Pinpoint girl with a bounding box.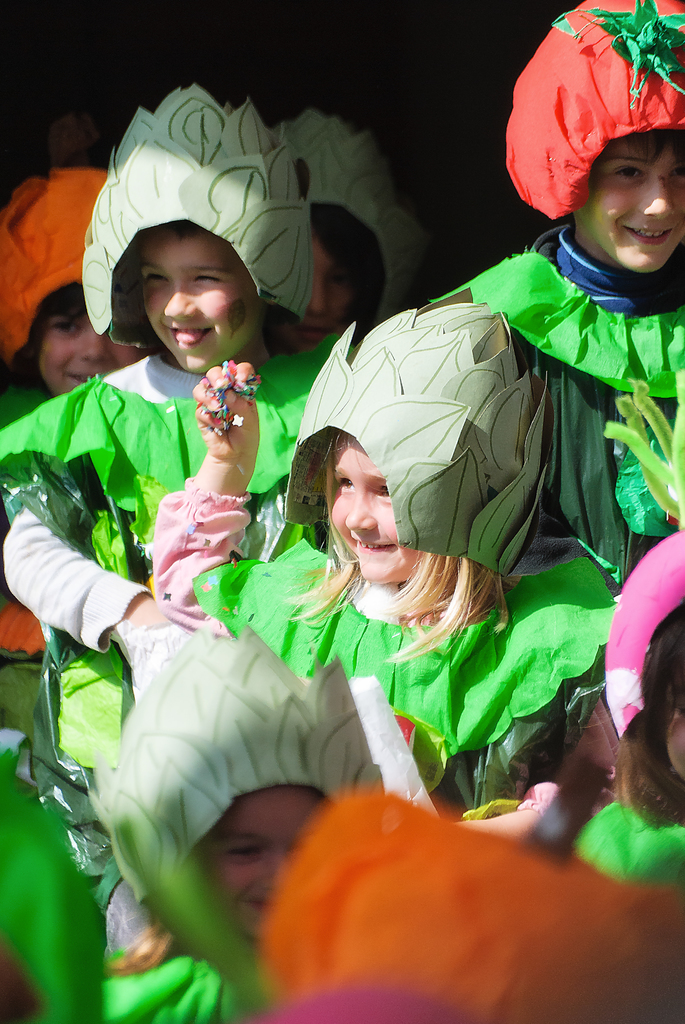
(152, 288, 615, 820).
